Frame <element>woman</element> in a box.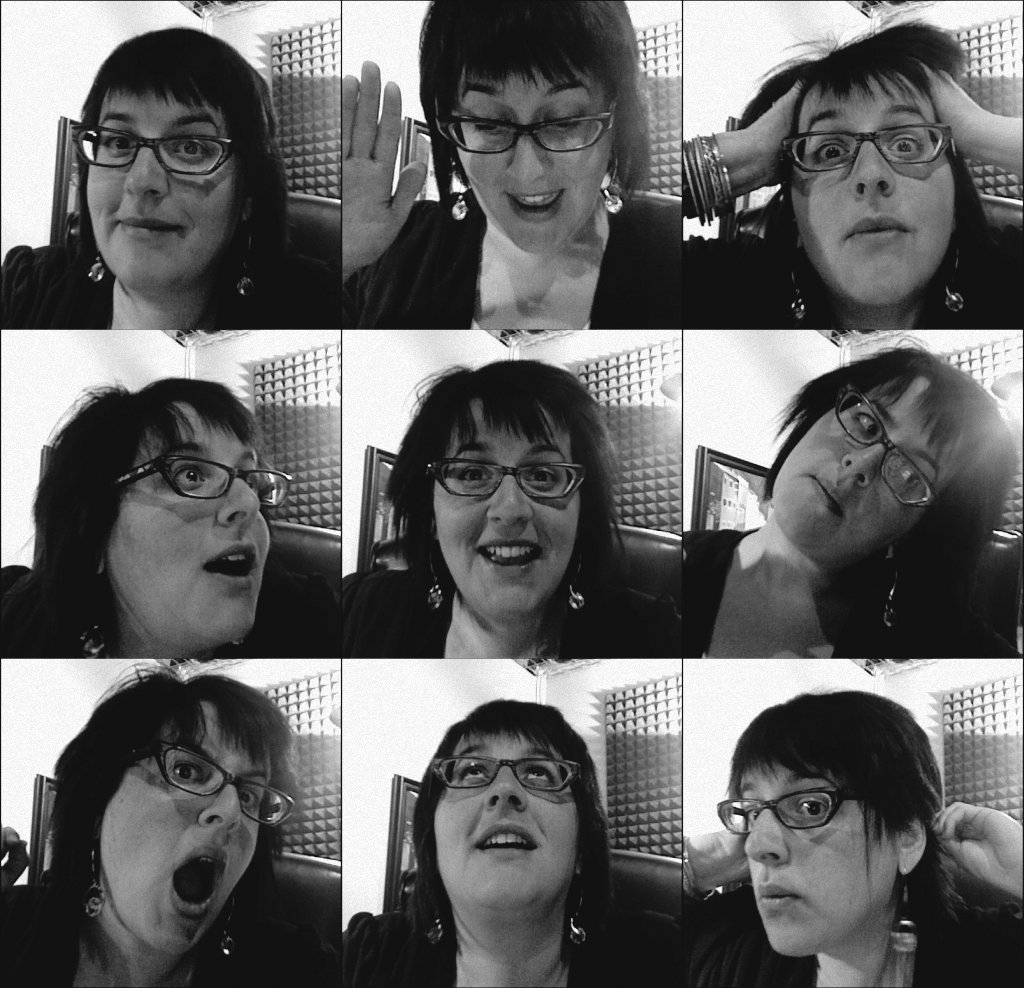
bbox(16, 636, 344, 987).
